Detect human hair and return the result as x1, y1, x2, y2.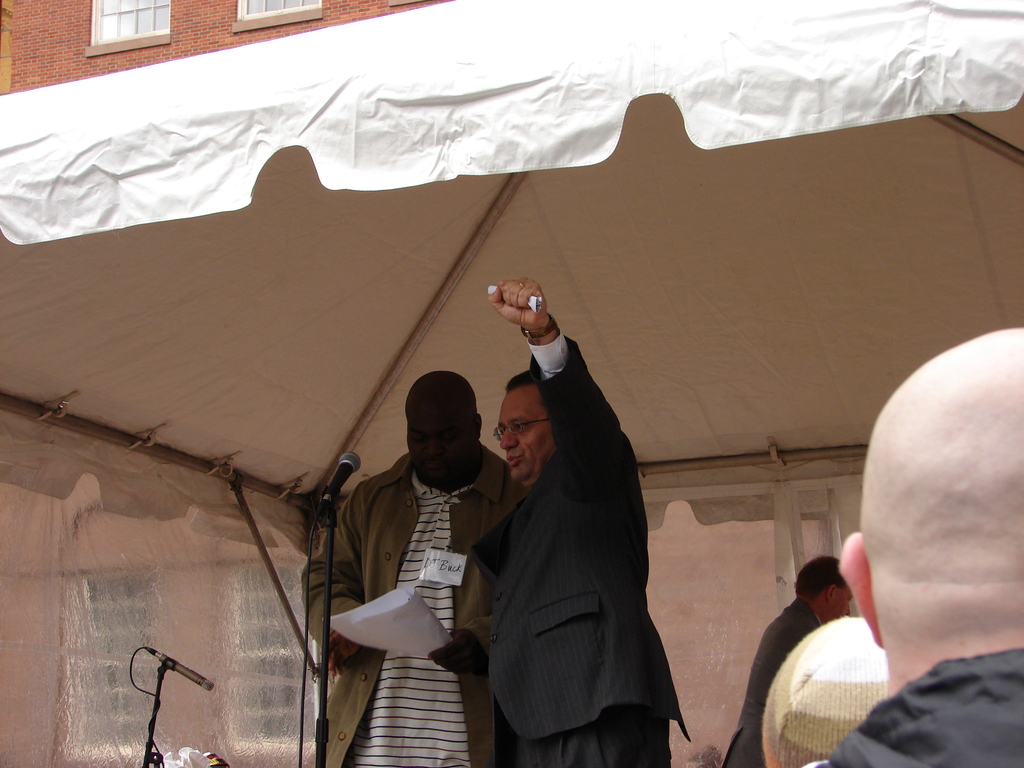
506, 368, 541, 392.
